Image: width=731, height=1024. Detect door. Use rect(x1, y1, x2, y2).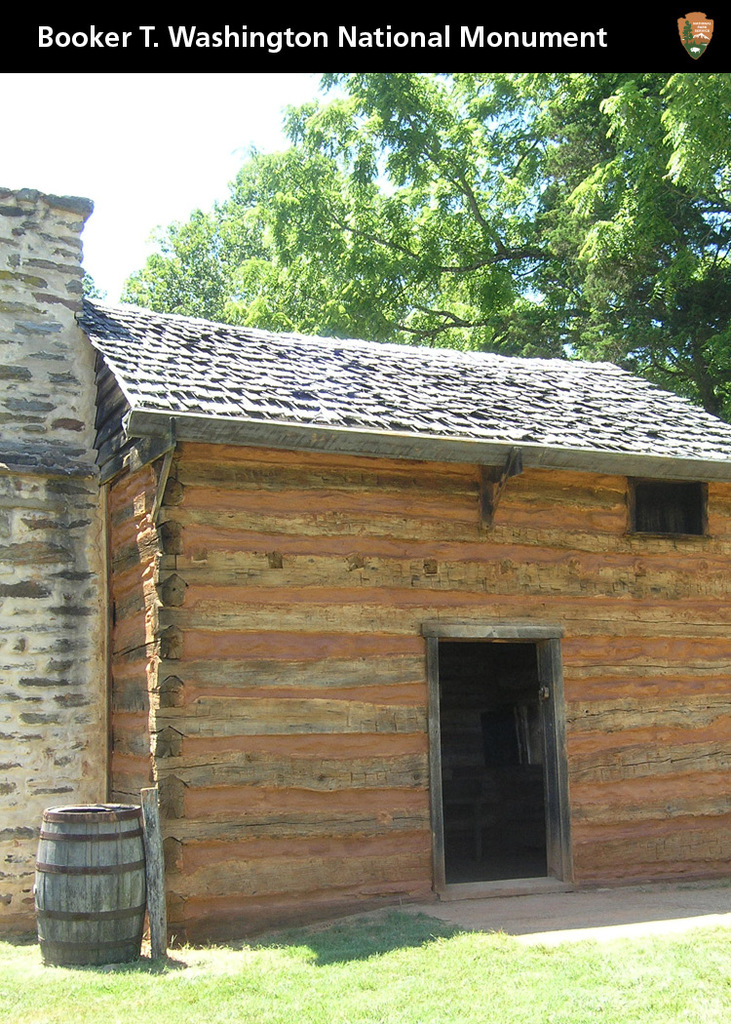
rect(543, 636, 571, 886).
